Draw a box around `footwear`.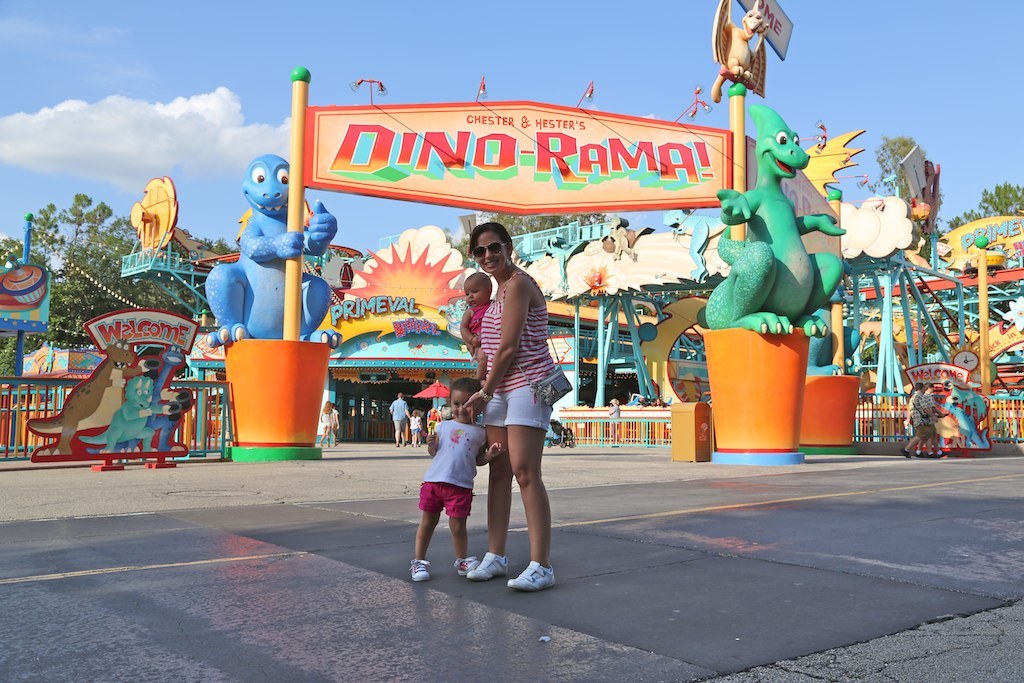
box(465, 553, 509, 580).
